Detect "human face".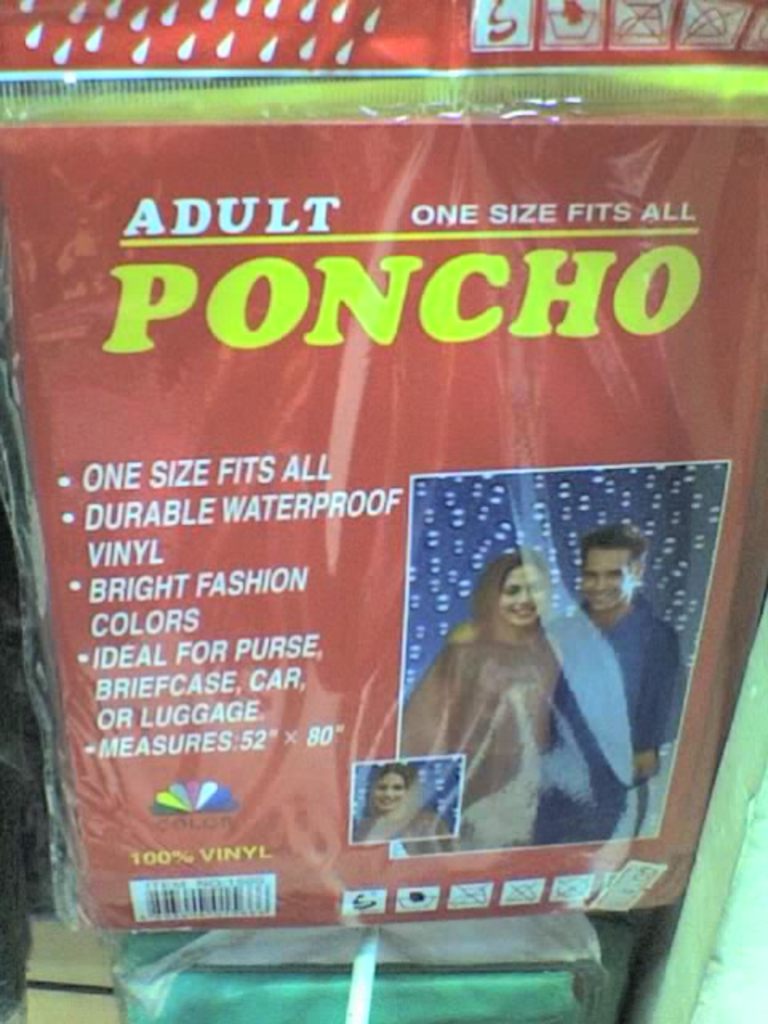
Detected at (left=368, top=774, right=403, bottom=806).
